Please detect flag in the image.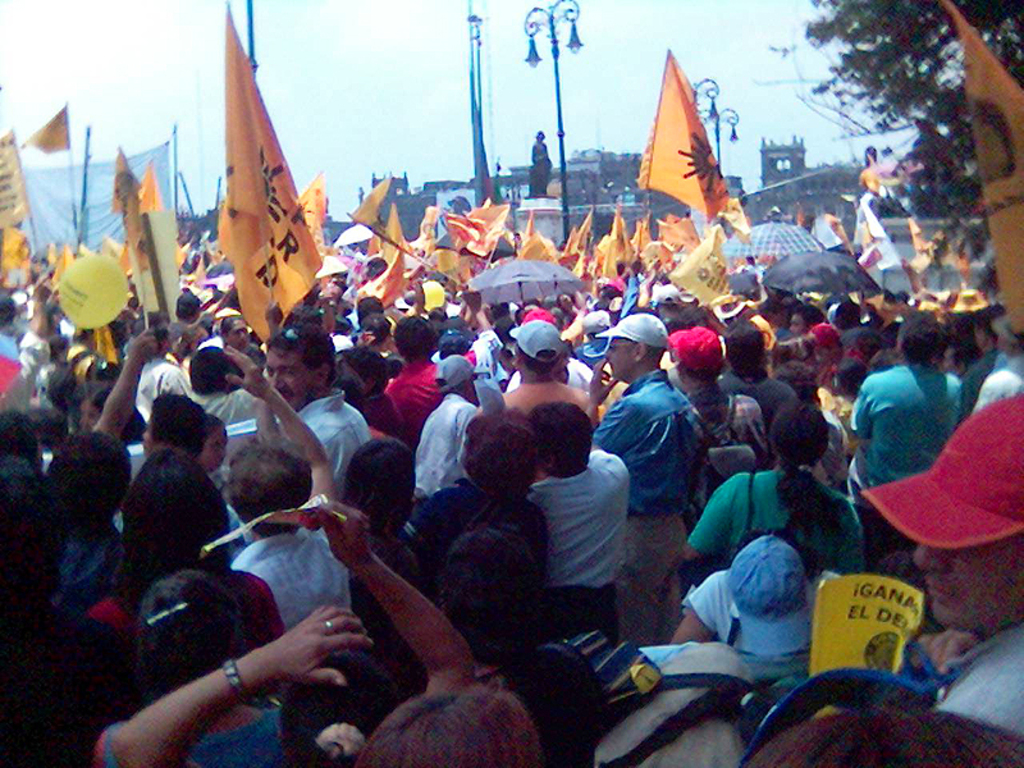
(x1=646, y1=241, x2=669, y2=280).
